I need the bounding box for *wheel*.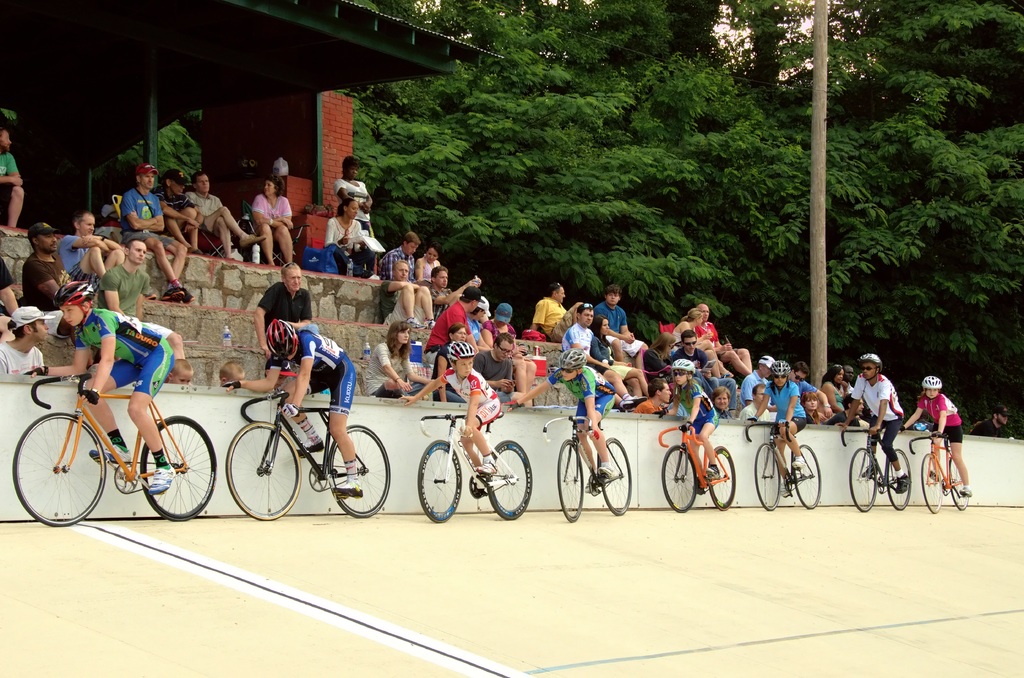
Here it is: rect(887, 445, 911, 509).
